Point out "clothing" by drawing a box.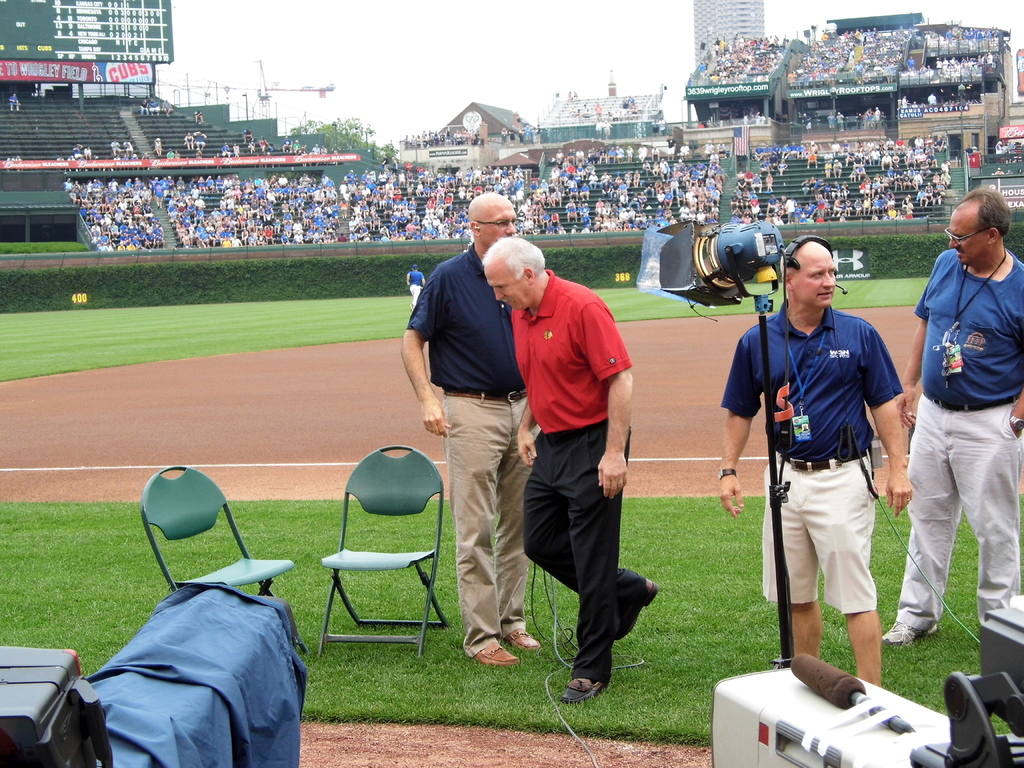
bbox(929, 95, 940, 104).
